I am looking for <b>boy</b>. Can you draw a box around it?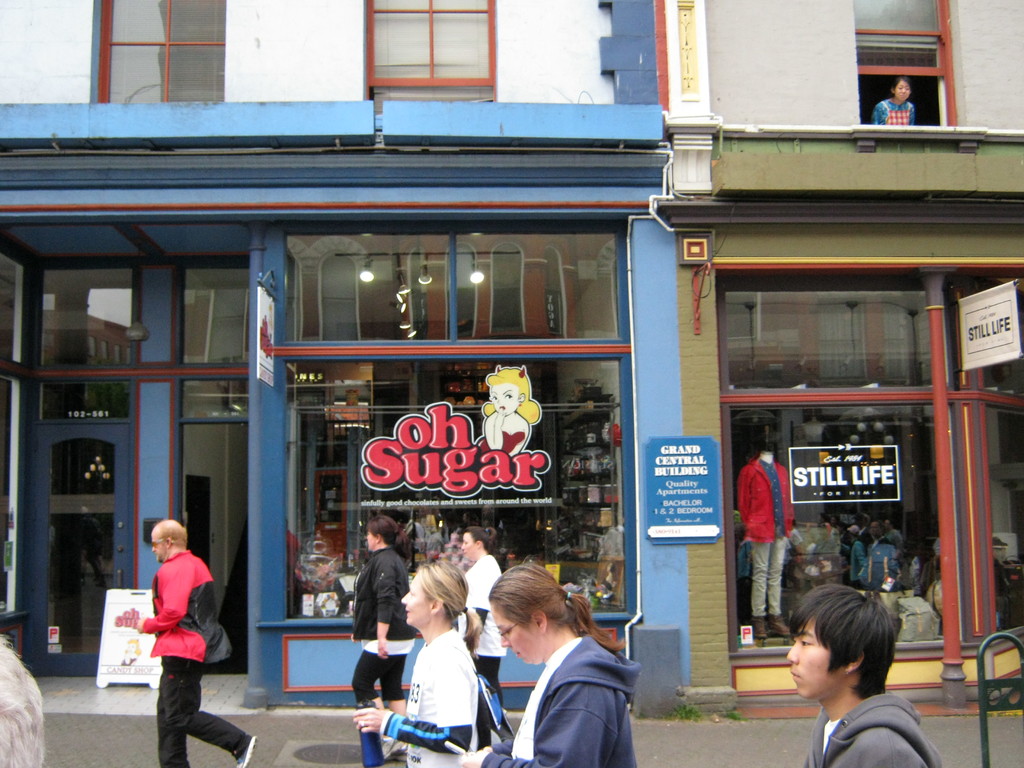
Sure, the bounding box is (112, 527, 220, 748).
